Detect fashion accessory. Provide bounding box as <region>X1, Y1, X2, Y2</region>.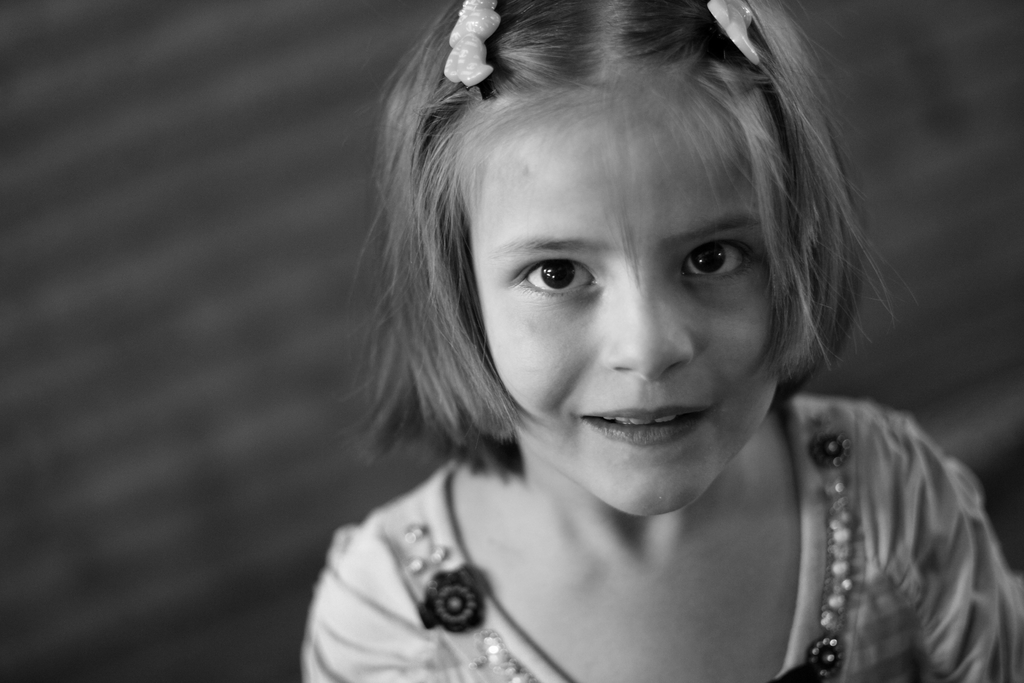
<region>709, 0, 763, 67</region>.
